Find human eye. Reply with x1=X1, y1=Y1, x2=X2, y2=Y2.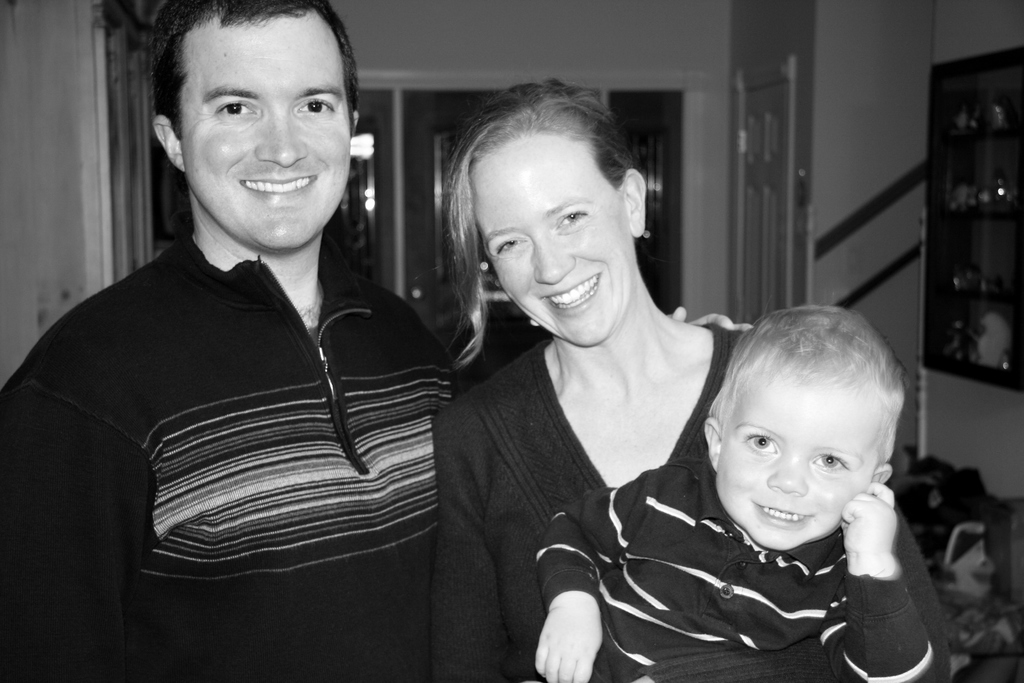
x1=737, y1=427, x2=778, y2=457.
